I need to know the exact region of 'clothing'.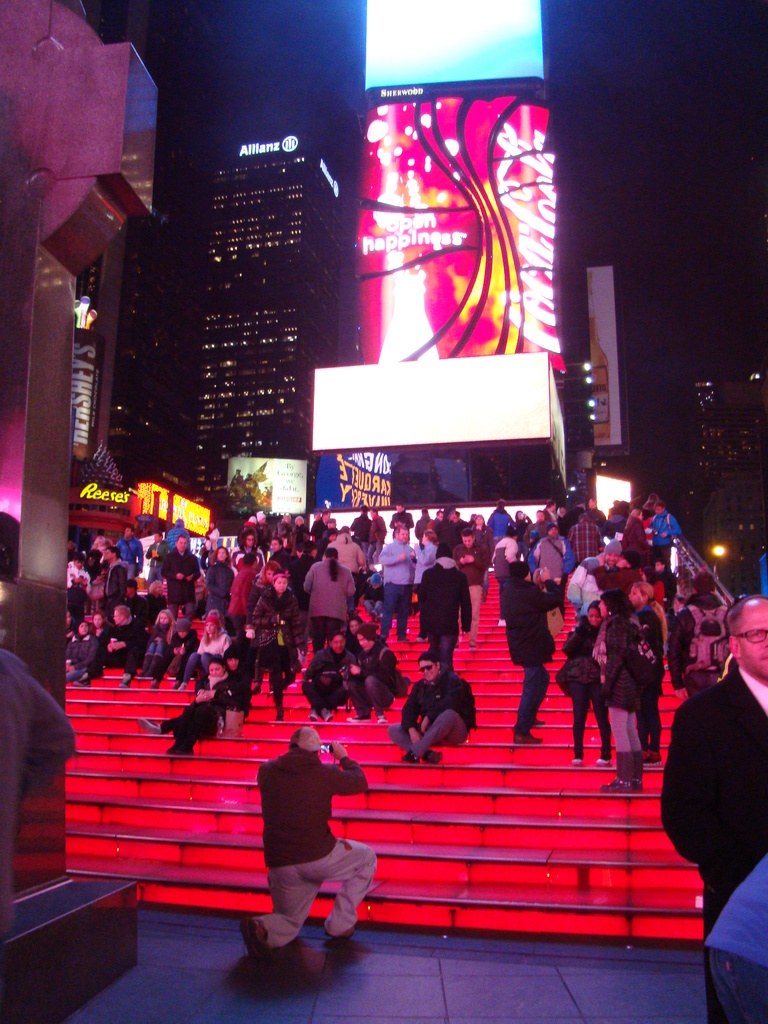
Region: (left=336, top=535, right=360, bottom=572).
